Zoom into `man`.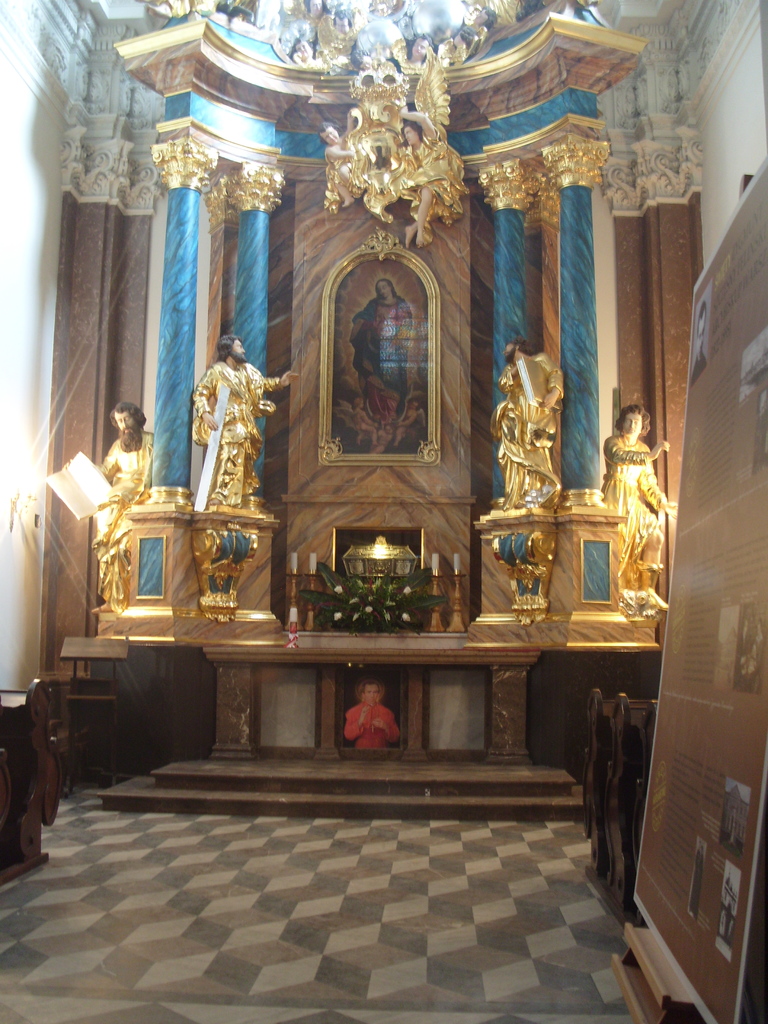
Zoom target: <box>349,277,415,413</box>.
